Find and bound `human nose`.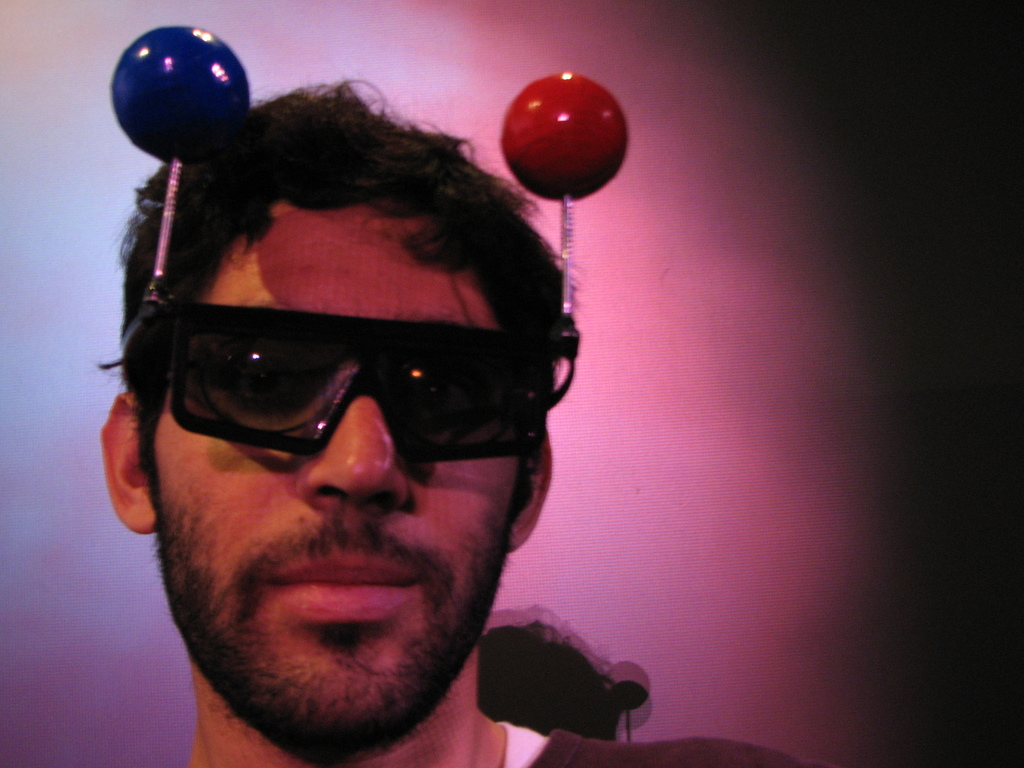
Bound: (x1=291, y1=382, x2=411, y2=509).
